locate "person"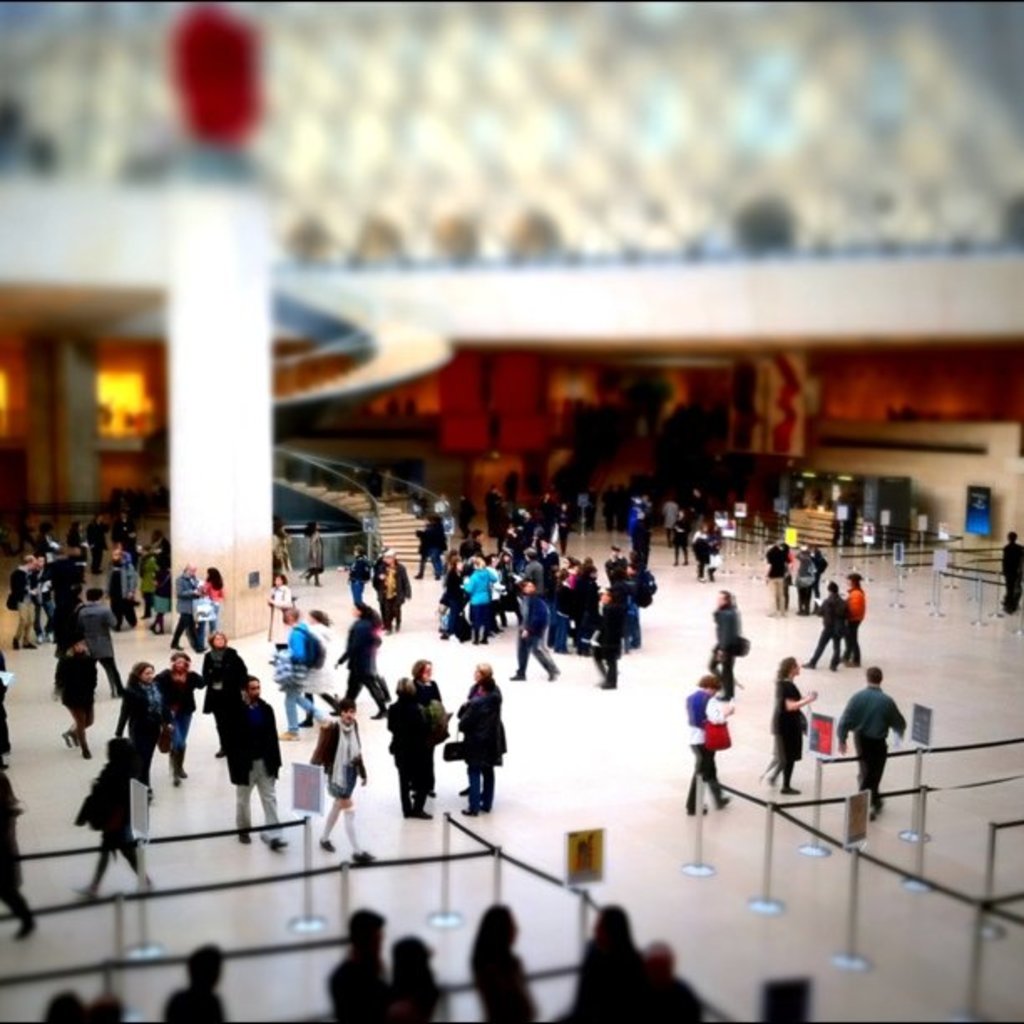
locate(8, 535, 32, 631)
